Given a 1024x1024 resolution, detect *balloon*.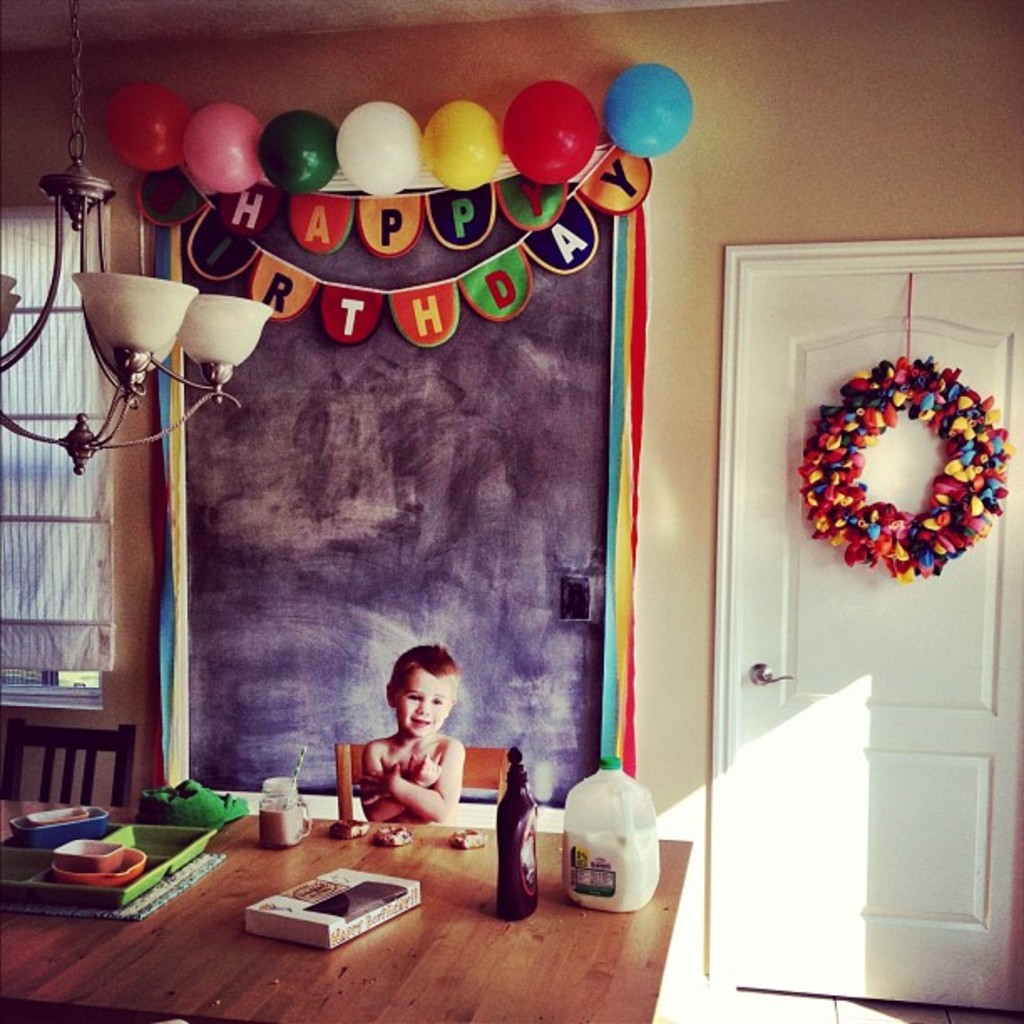
[left=333, top=99, right=422, bottom=197].
